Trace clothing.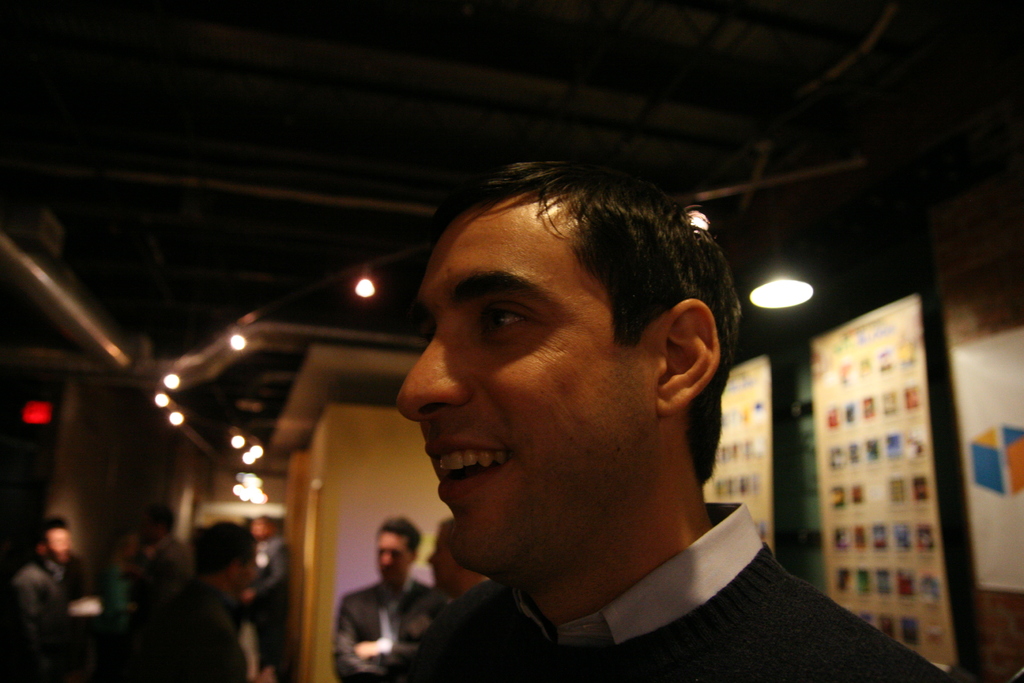
Traced to [348,436,911,682].
